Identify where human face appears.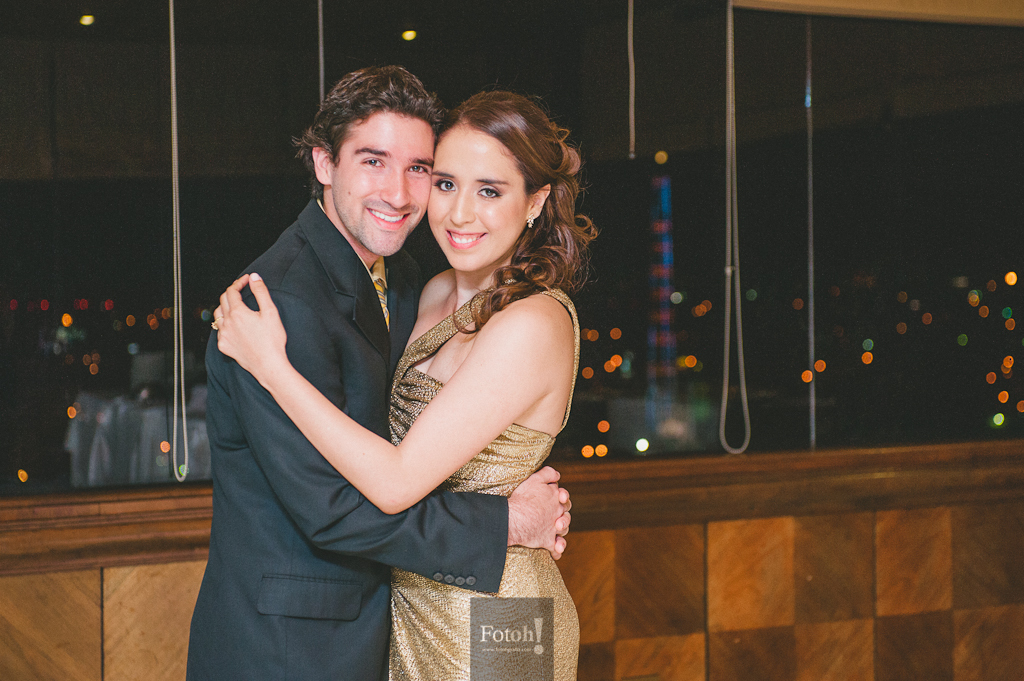
Appears at left=331, top=109, right=435, bottom=255.
